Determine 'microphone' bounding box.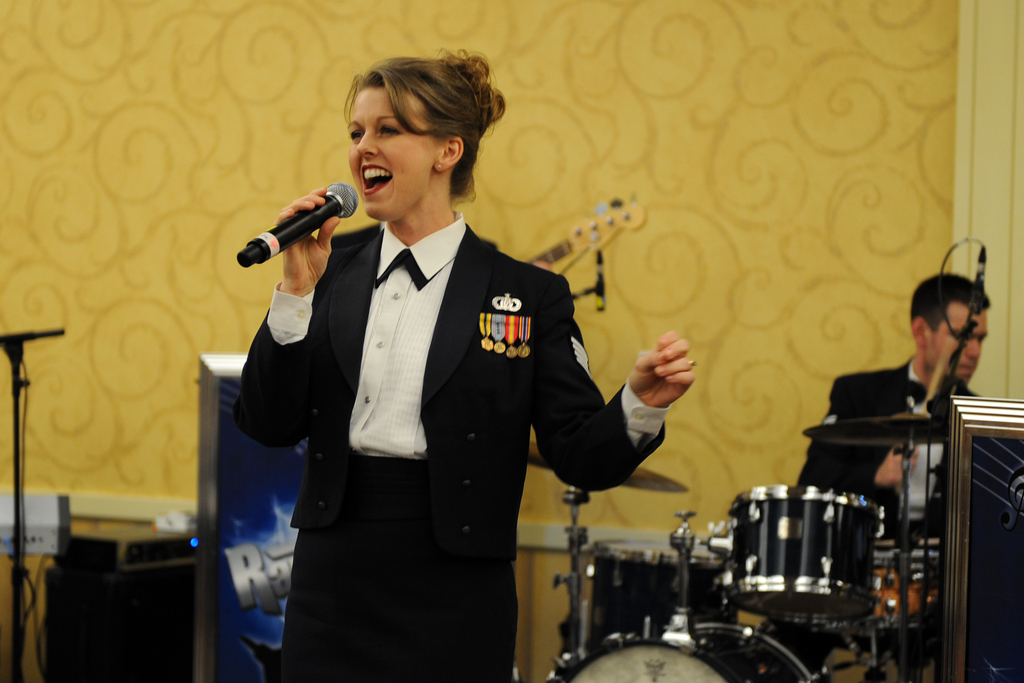
Determined: [588,239,611,325].
